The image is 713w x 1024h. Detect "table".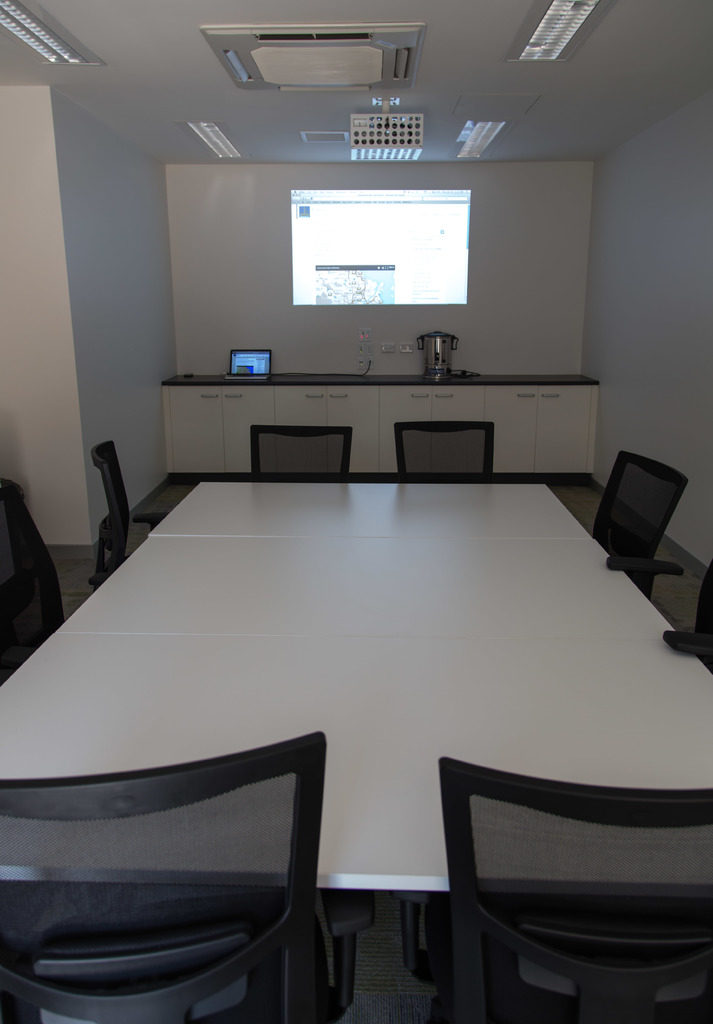
Detection: x1=48 y1=454 x2=665 y2=1008.
